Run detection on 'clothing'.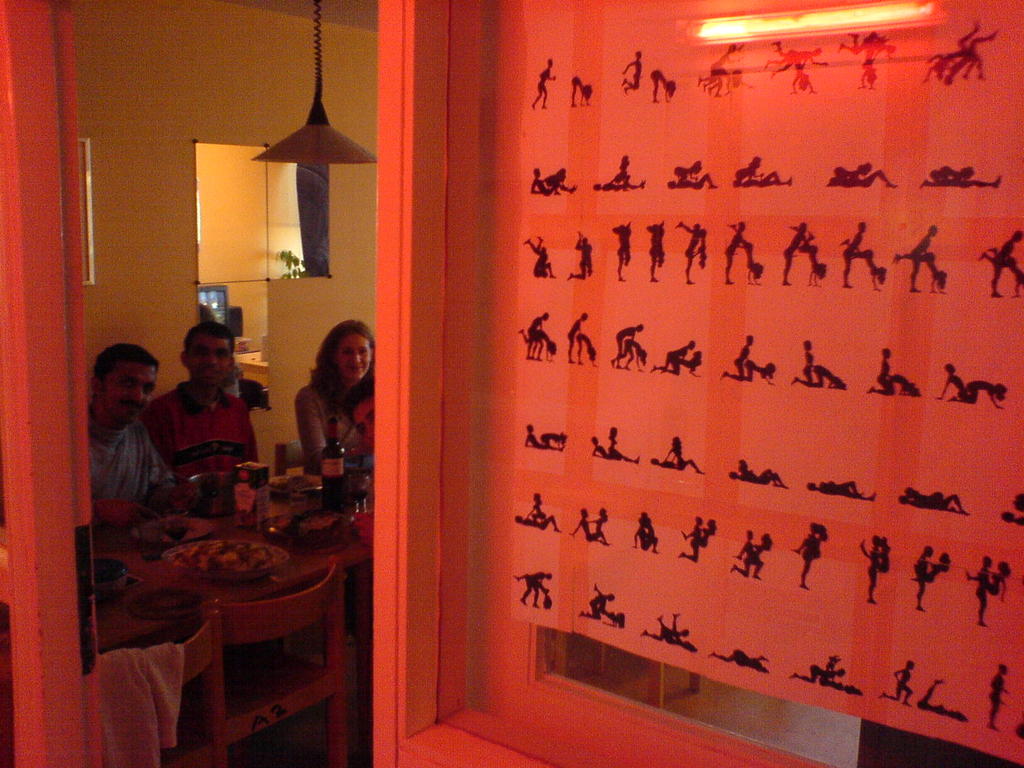
Result: box(296, 376, 373, 466).
